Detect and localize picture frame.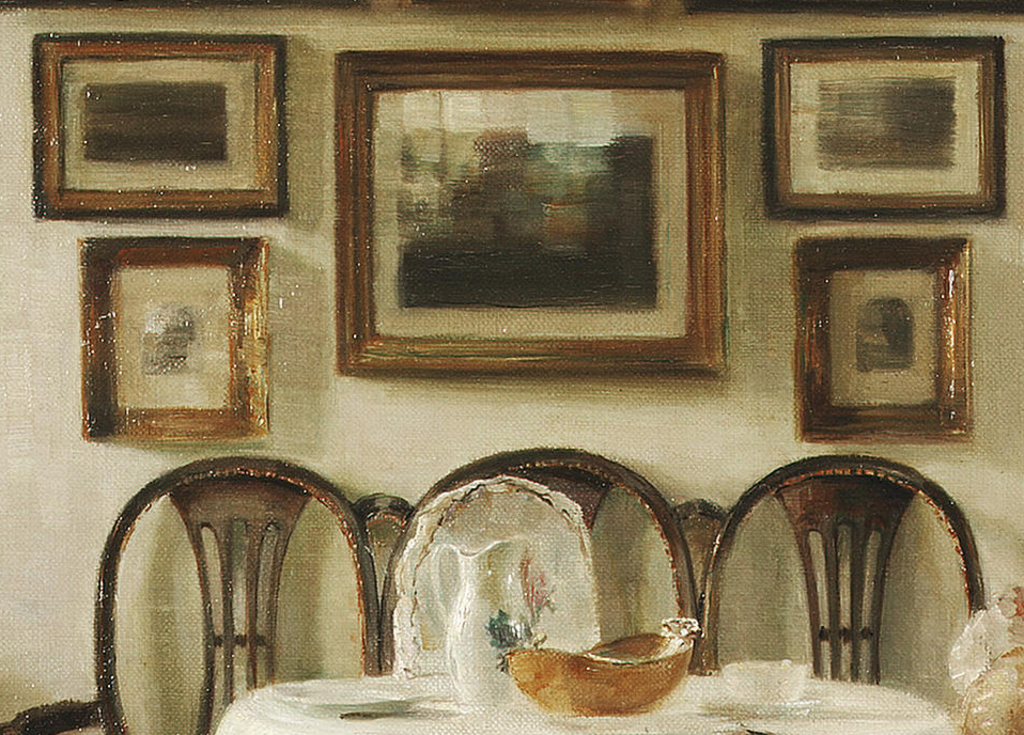
Localized at [left=29, top=34, right=290, bottom=218].
